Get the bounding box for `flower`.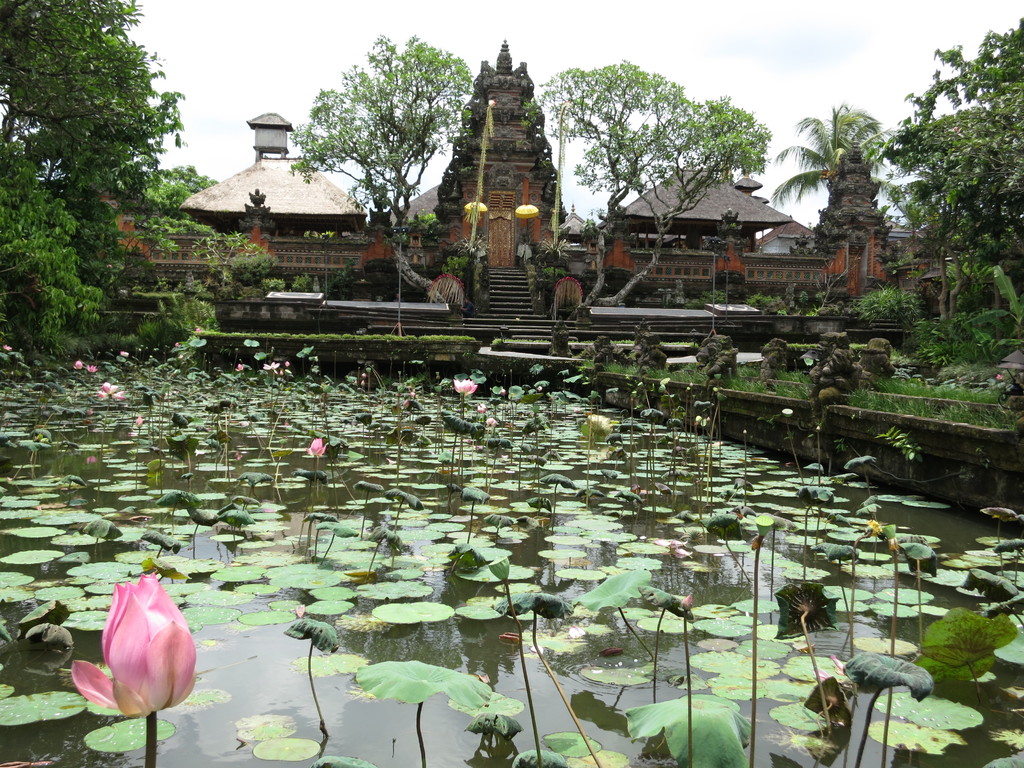
134:413:143:428.
